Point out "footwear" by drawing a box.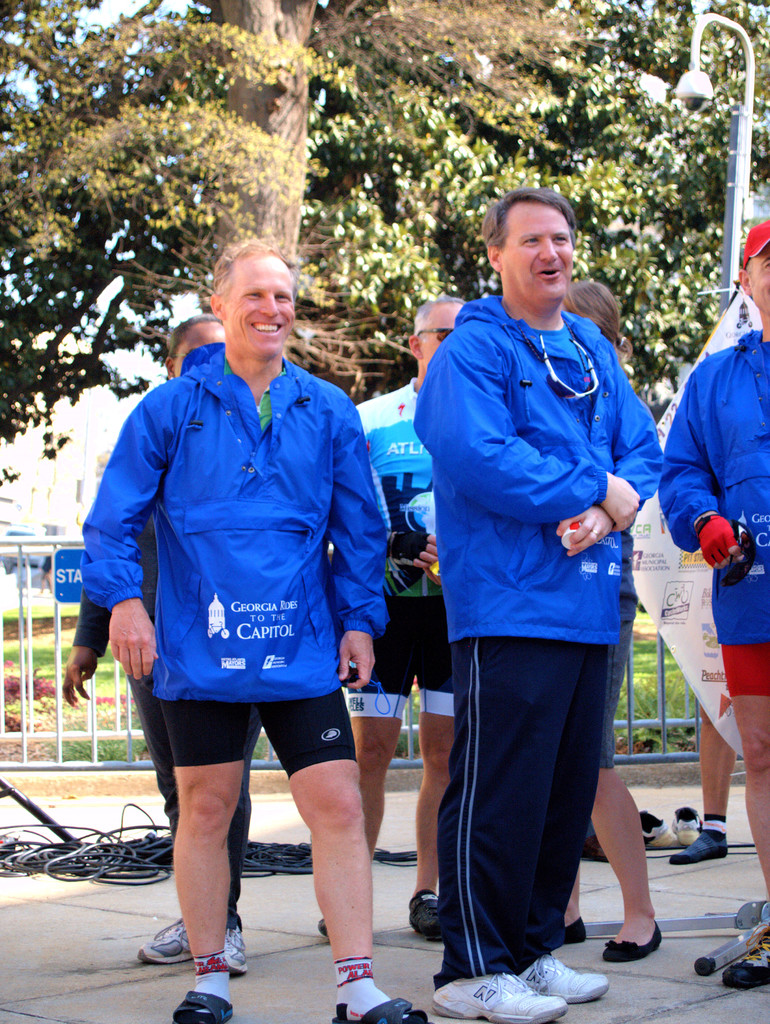
bbox(161, 996, 233, 1023).
